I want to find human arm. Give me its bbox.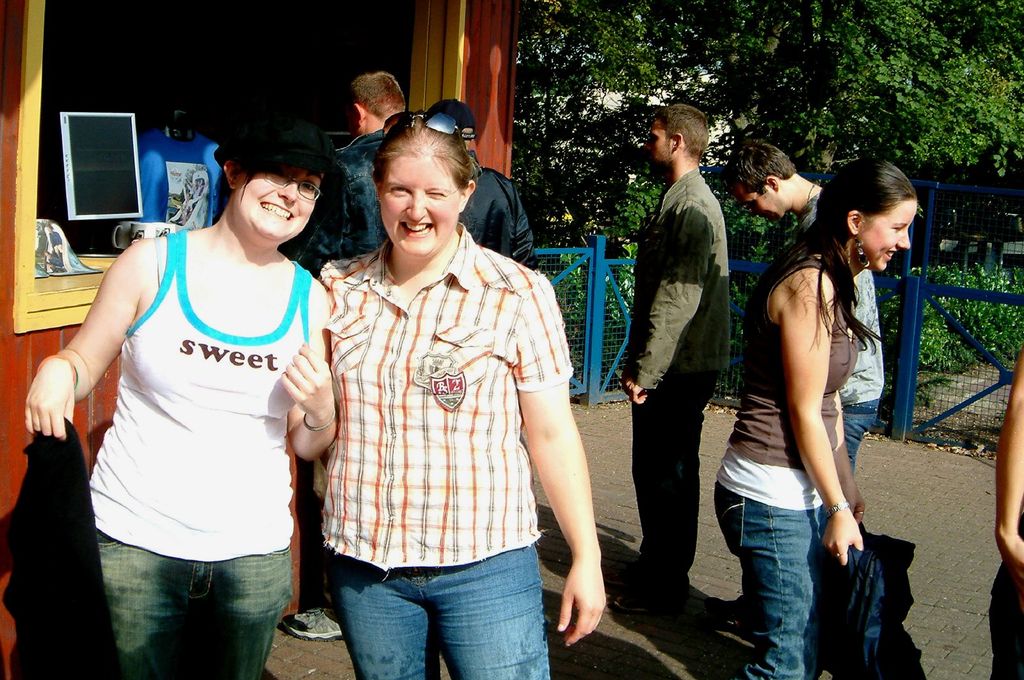
{"x1": 22, "y1": 218, "x2": 182, "y2": 452}.
